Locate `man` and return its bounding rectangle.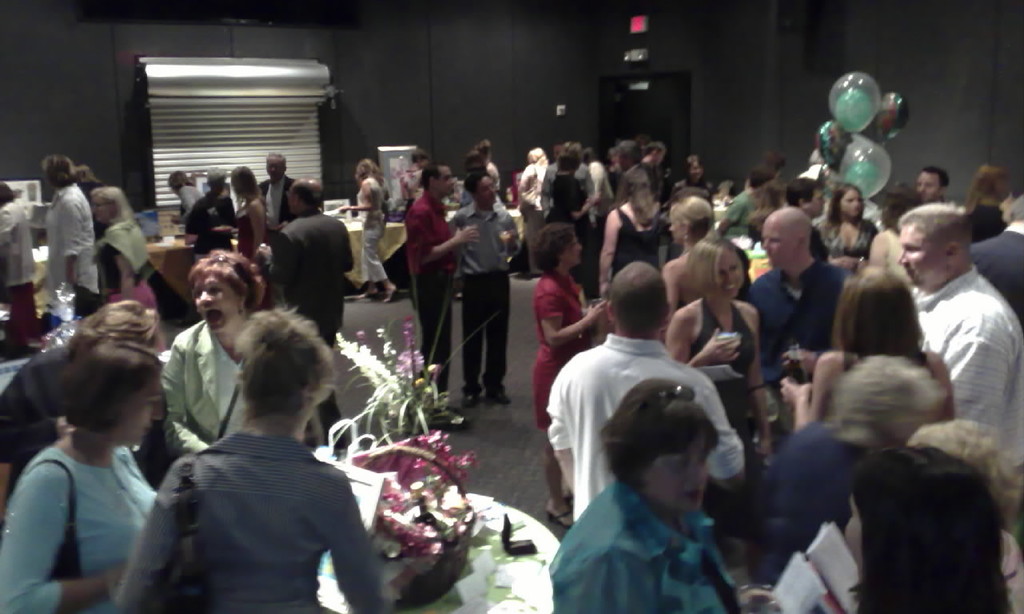
locate(131, 278, 381, 595).
